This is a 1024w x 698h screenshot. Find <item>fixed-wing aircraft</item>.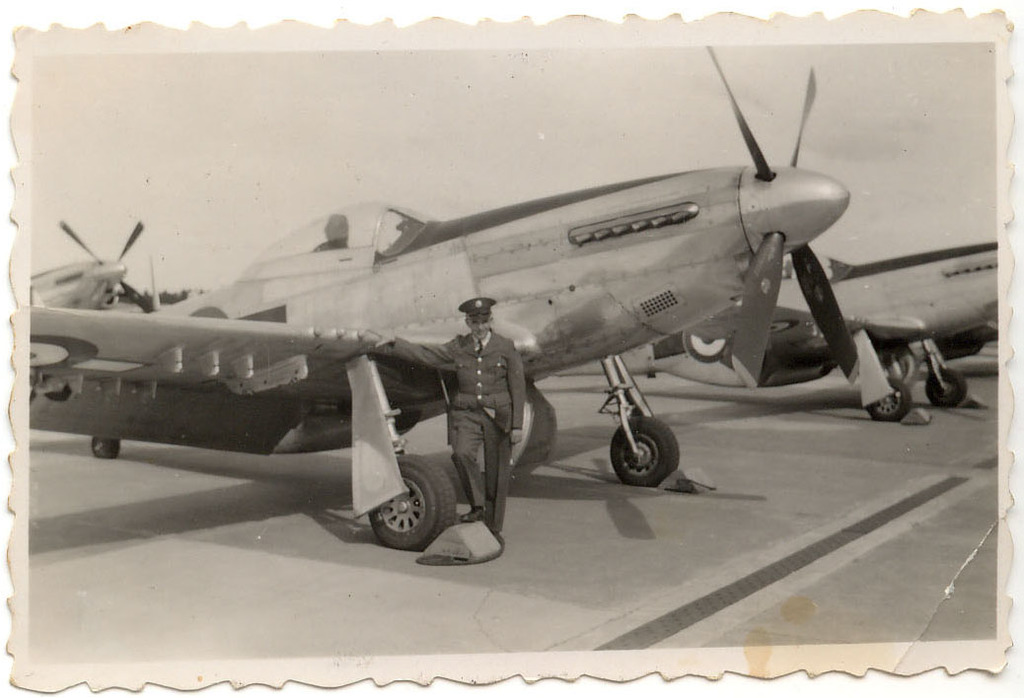
Bounding box: [8, 47, 846, 549].
